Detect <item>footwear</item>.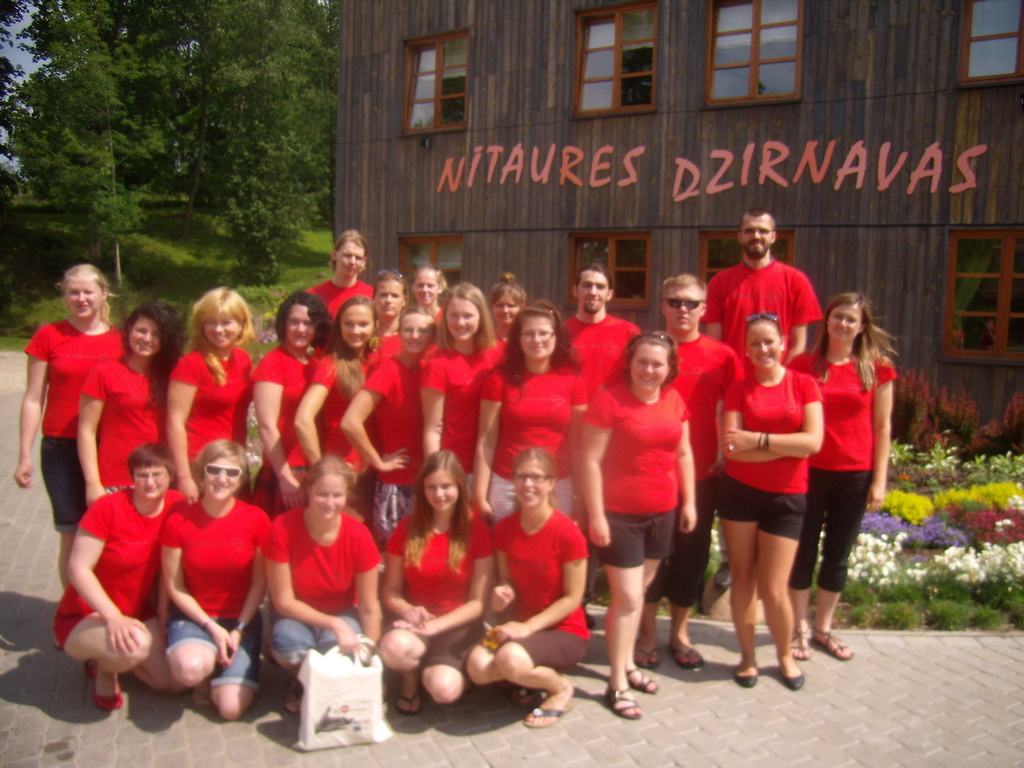
Detected at box=[520, 700, 577, 730].
